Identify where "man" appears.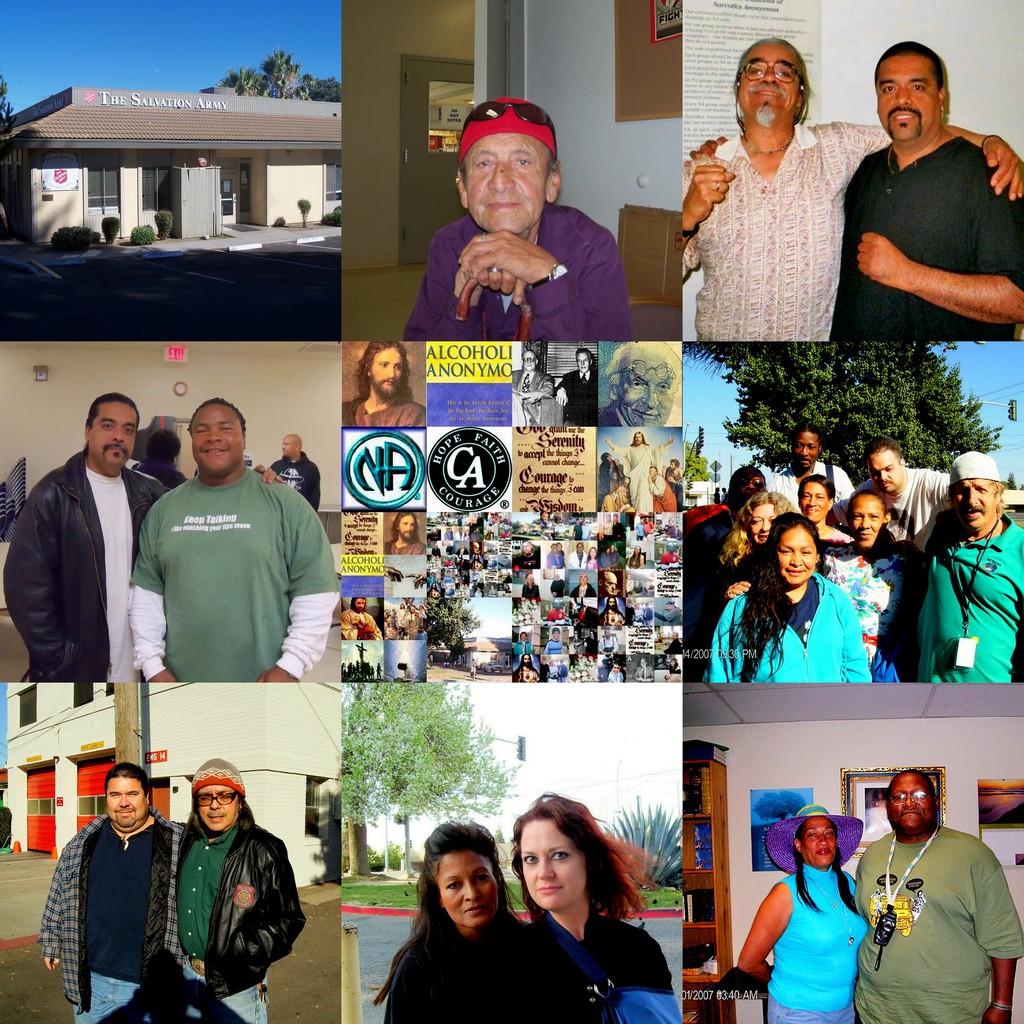
Appears at l=344, t=340, r=430, b=430.
